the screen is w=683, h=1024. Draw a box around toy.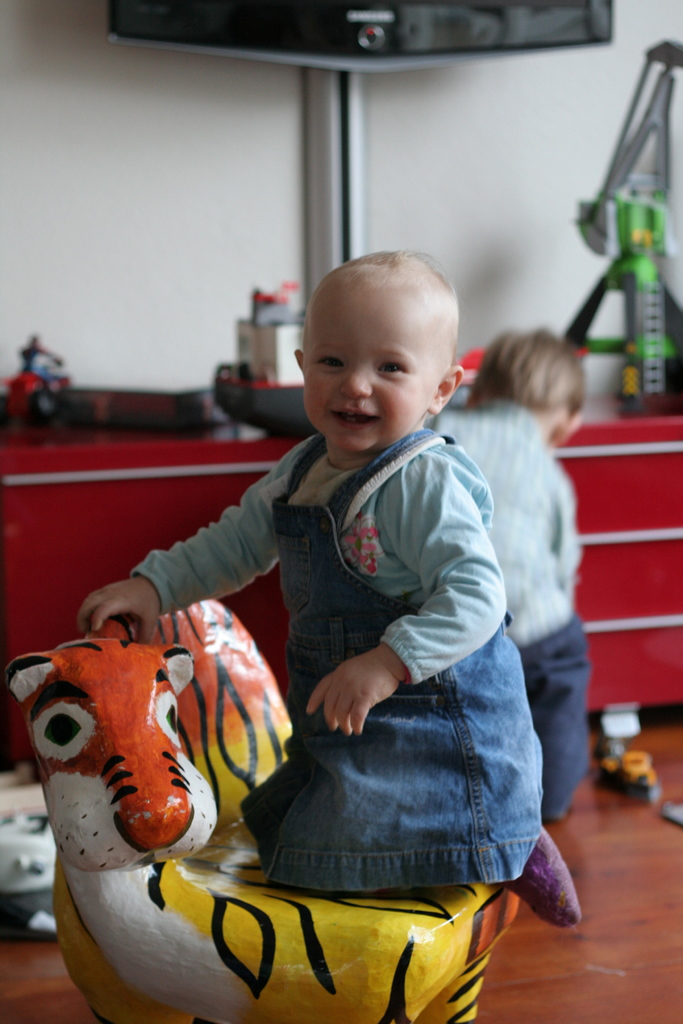
bbox=(4, 339, 74, 419).
